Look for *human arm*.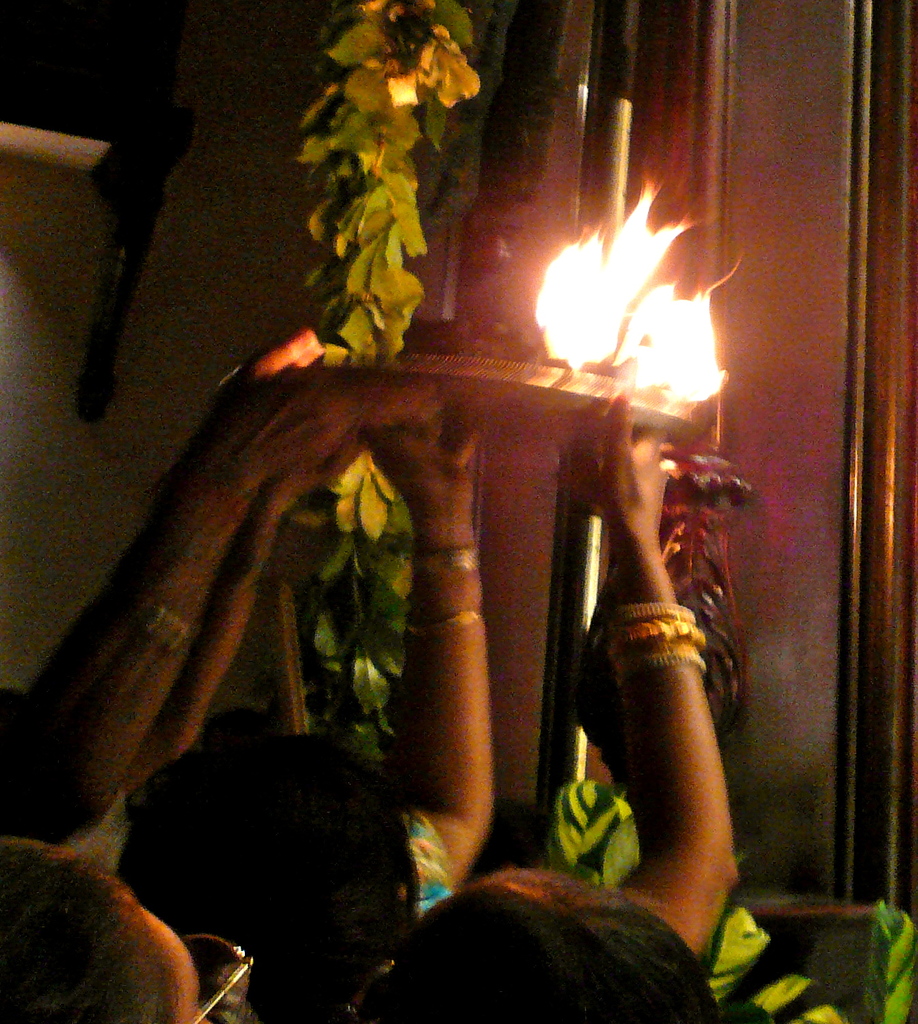
Found: <bbox>98, 366, 406, 806</bbox>.
